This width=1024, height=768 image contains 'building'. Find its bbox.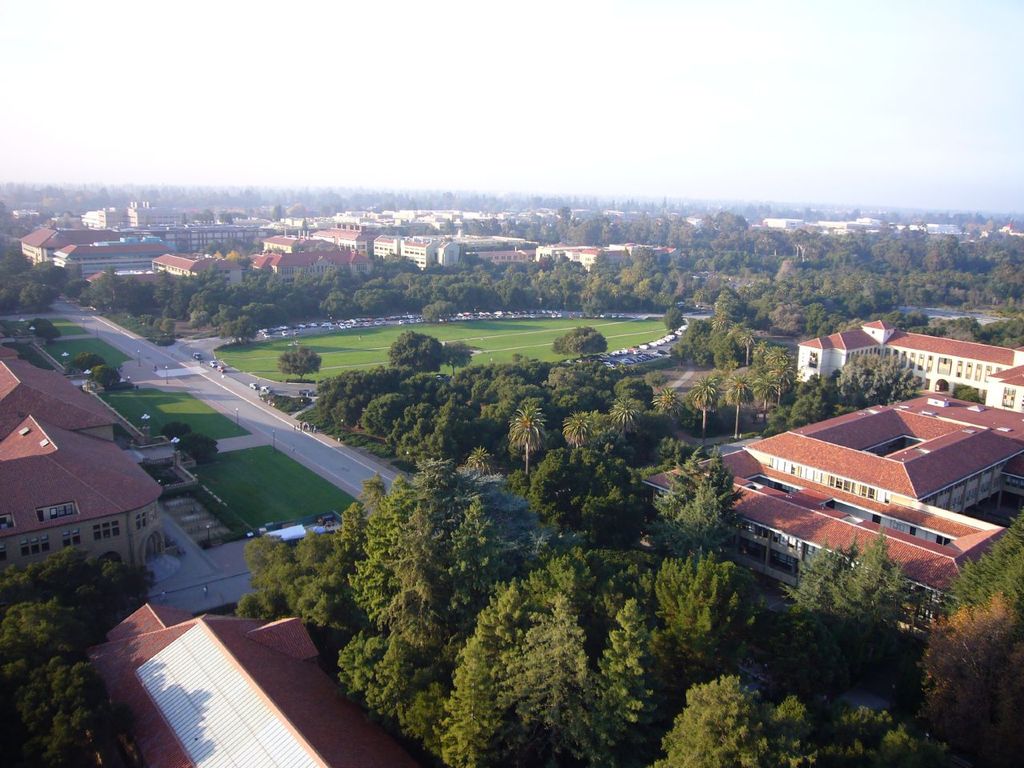
[0, 362, 118, 442].
